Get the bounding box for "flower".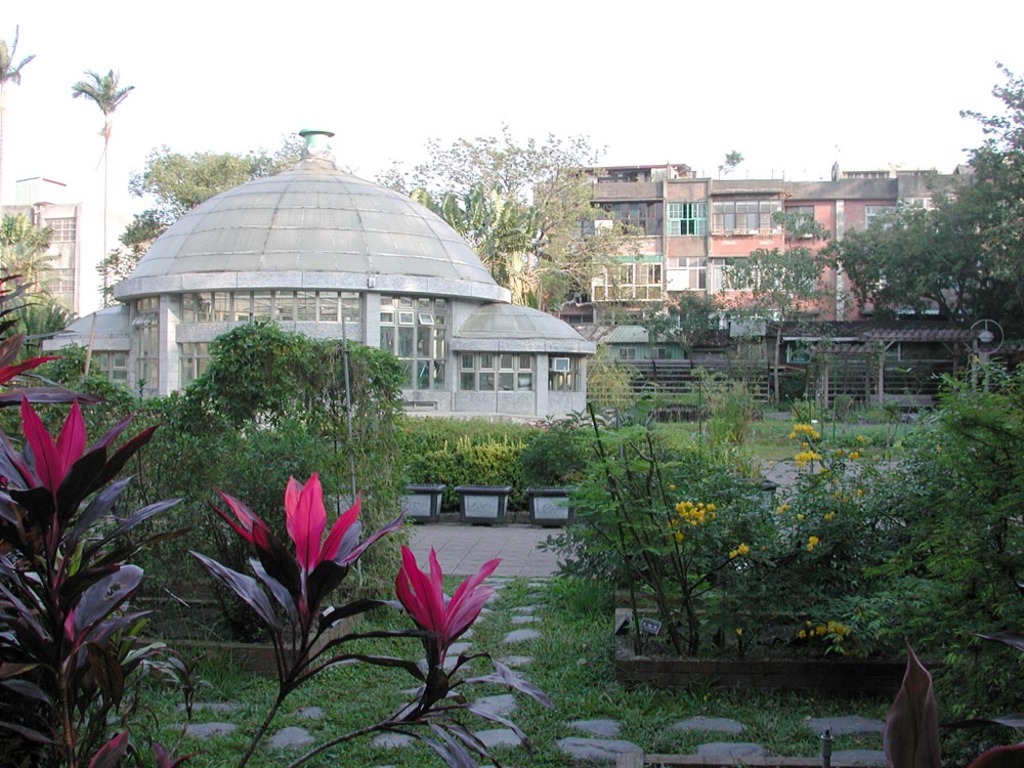
(x1=796, y1=515, x2=803, y2=521).
